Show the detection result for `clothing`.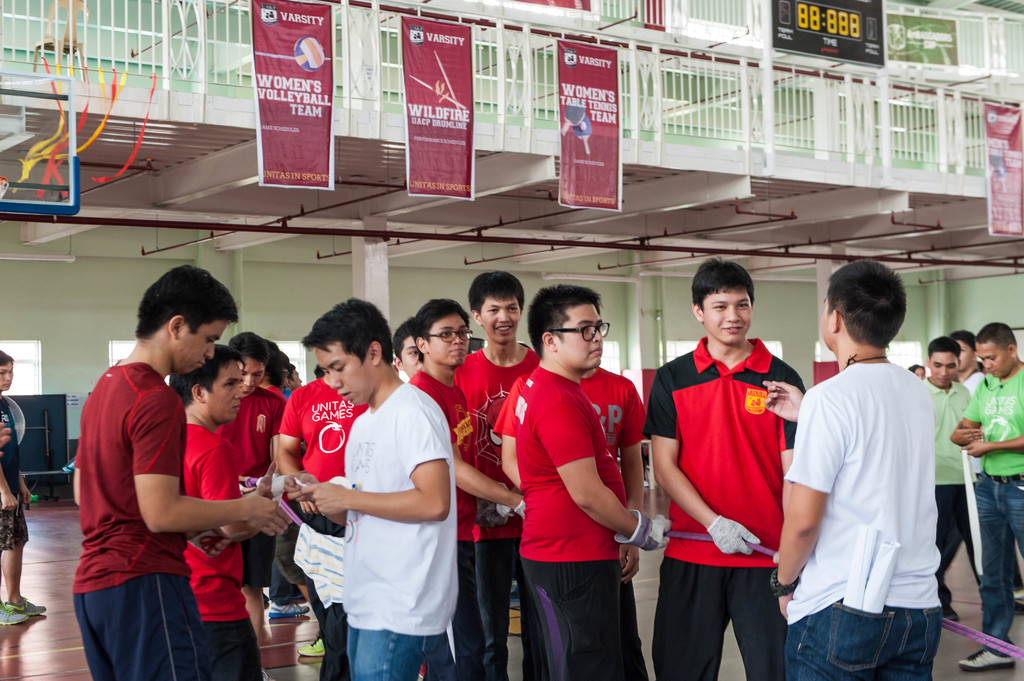
bbox(668, 332, 805, 656).
